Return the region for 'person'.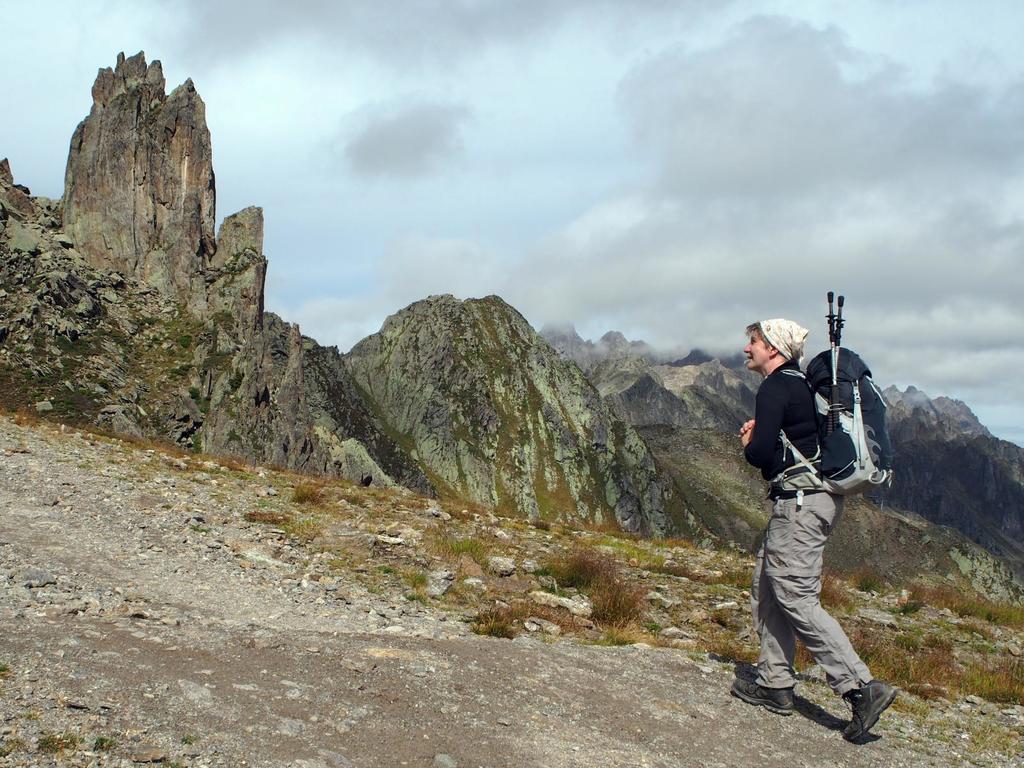
745, 300, 887, 731.
